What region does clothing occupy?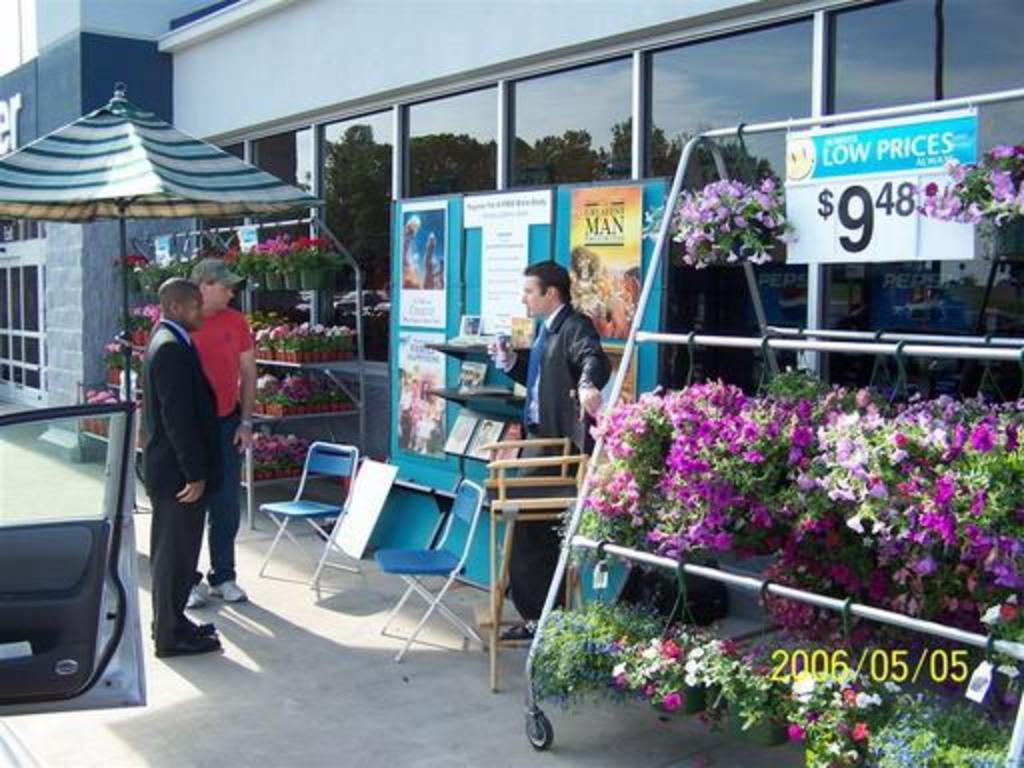
(left=506, top=308, right=604, bottom=618).
